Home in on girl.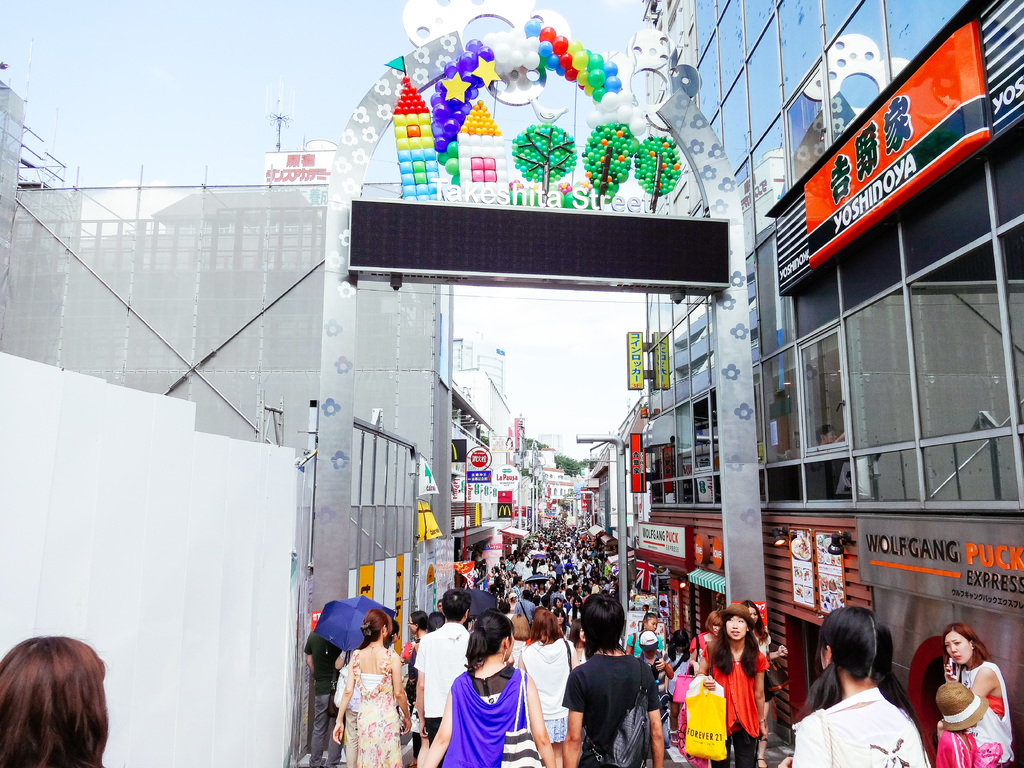
Homed in at 568,618,584,663.
